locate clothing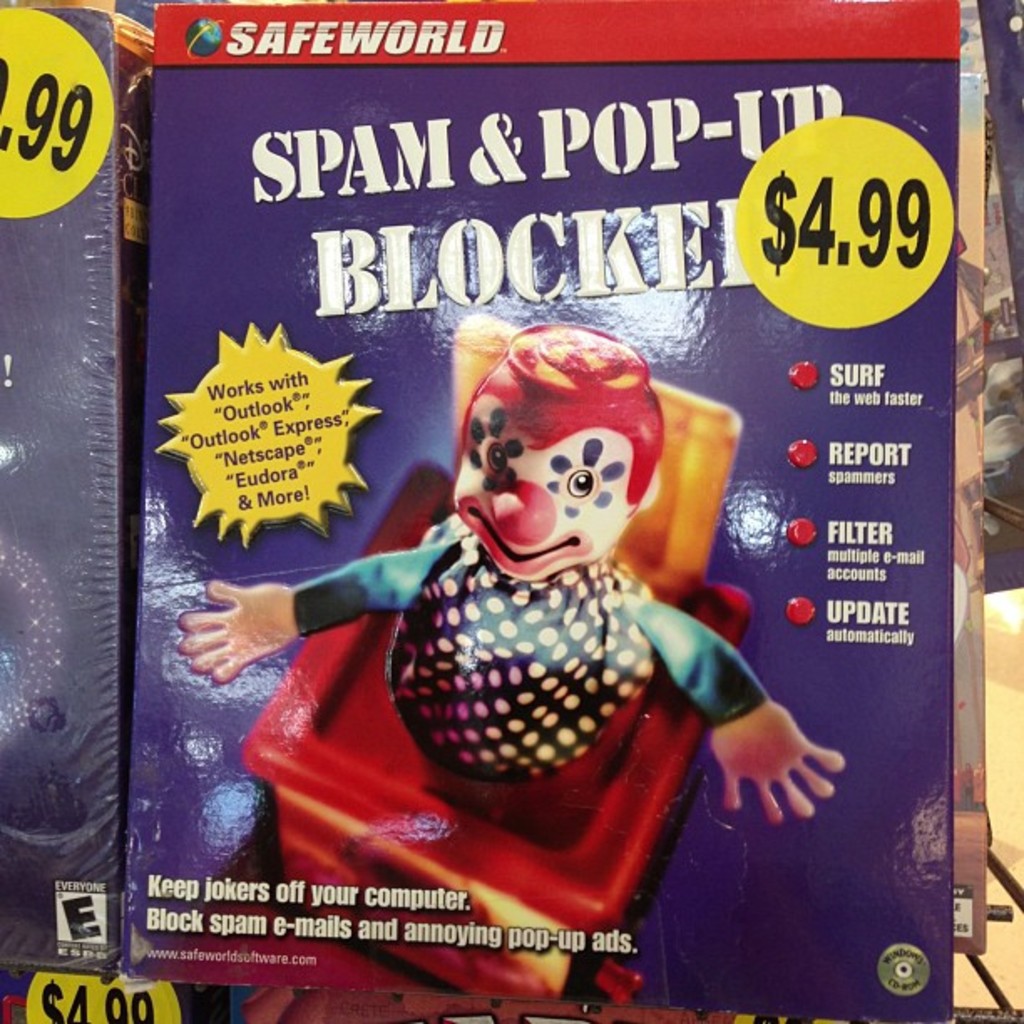
pyautogui.locateOnScreen(286, 514, 763, 785)
